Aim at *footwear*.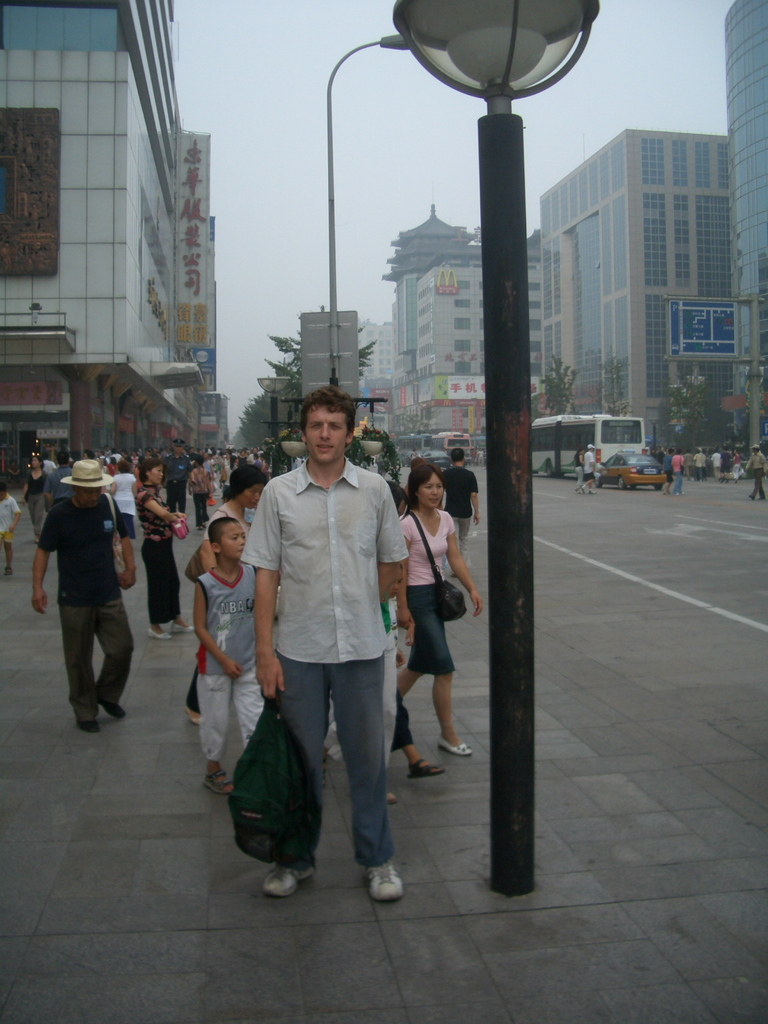
Aimed at (left=145, top=624, right=171, bottom=641).
